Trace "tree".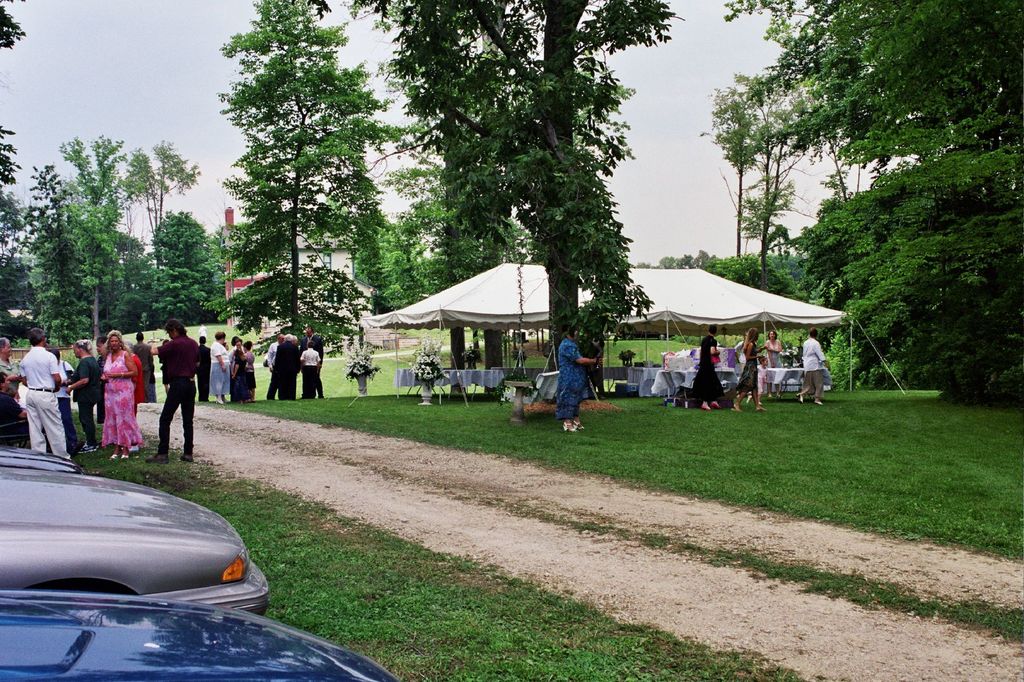
Traced to bbox=[148, 211, 207, 281].
